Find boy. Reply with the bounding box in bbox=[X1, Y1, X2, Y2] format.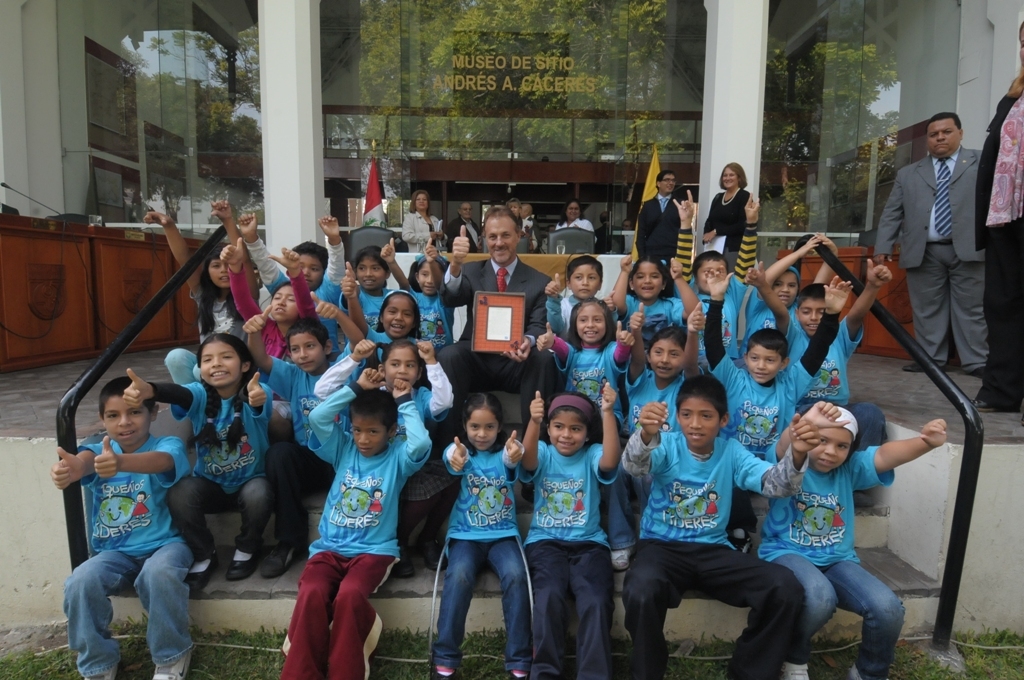
bbox=[745, 260, 890, 505].
